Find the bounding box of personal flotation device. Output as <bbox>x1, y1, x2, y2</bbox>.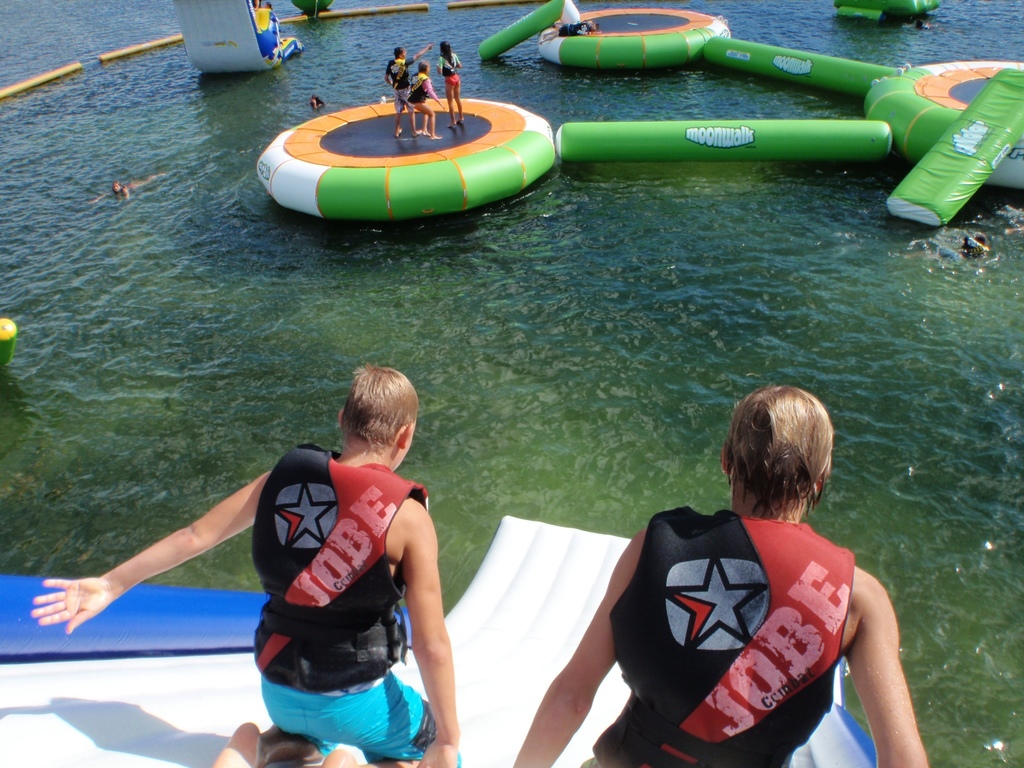
<bbox>251, 447, 431, 698</bbox>.
